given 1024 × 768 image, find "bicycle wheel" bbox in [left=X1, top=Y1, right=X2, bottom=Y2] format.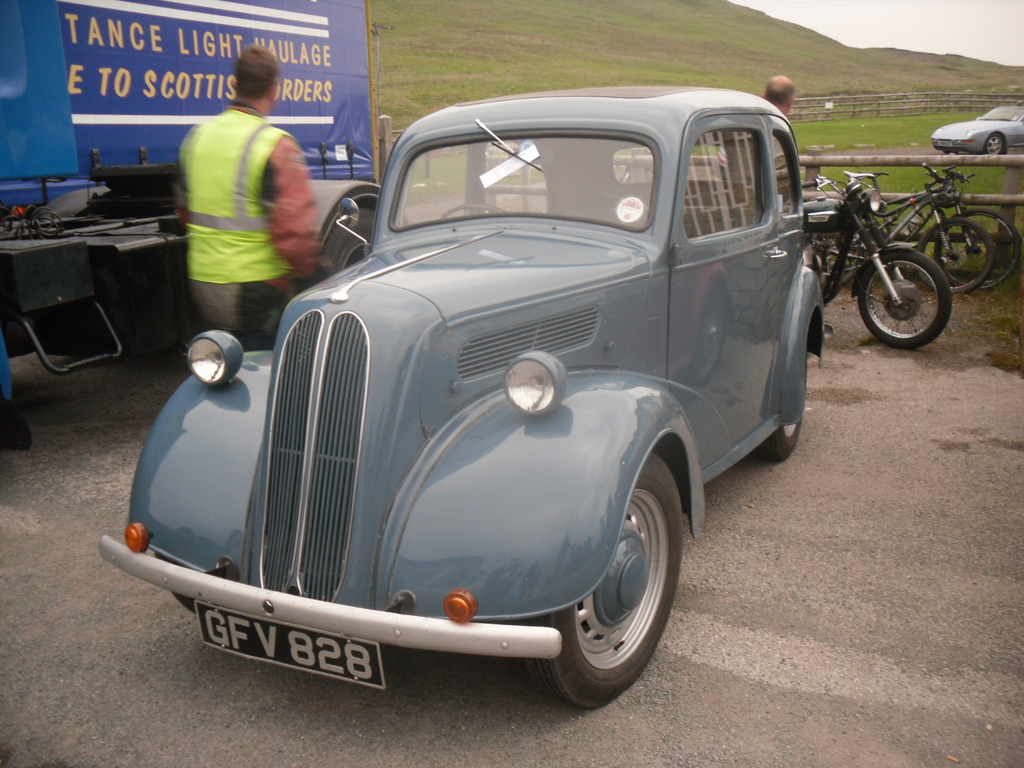
[left=932, top=203, right=1021, bottom=293].
